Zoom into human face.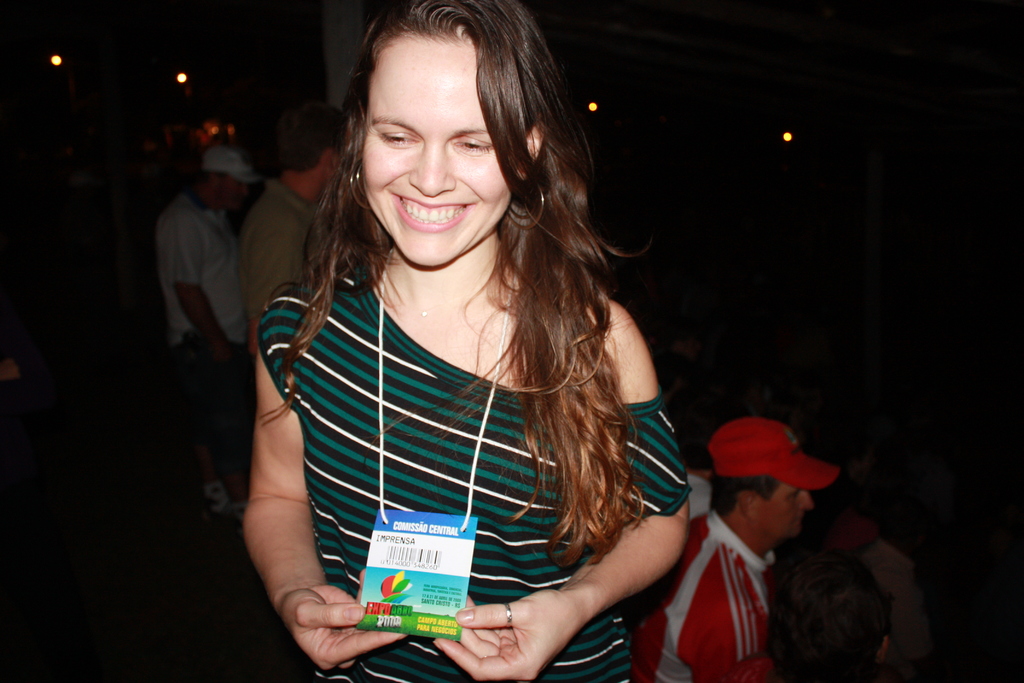
Zoom target: <bbox>751, 480, 819, 541</bbox>.
